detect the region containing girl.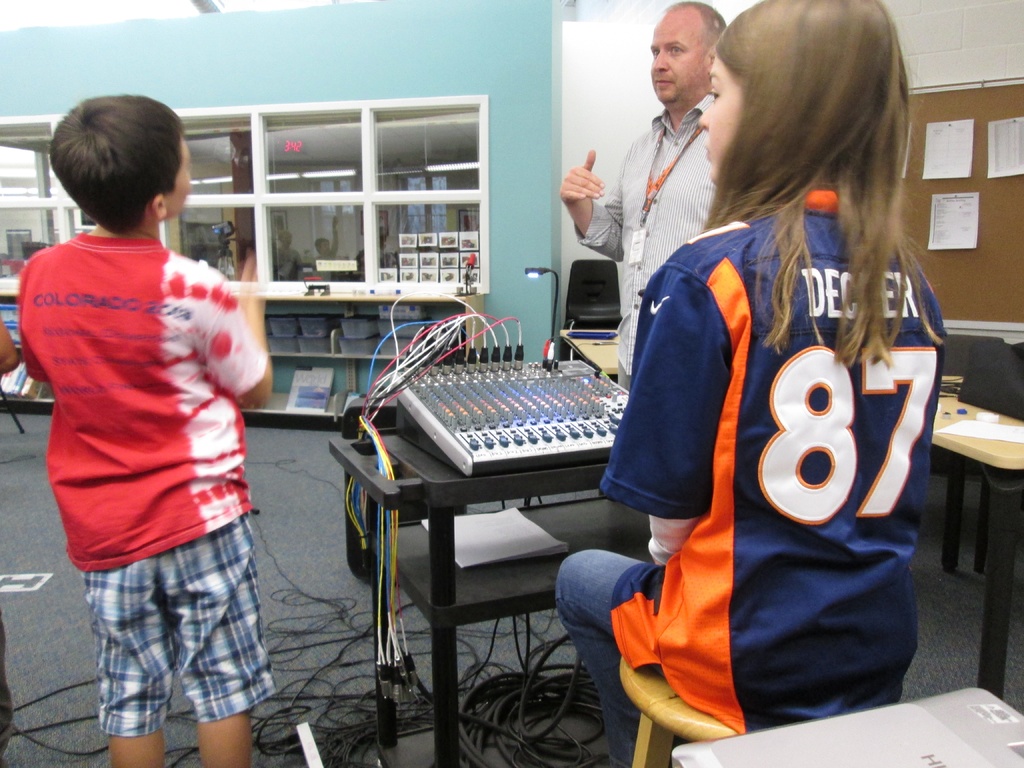
(x1=563, y1=0, x2=945, y2=767).
